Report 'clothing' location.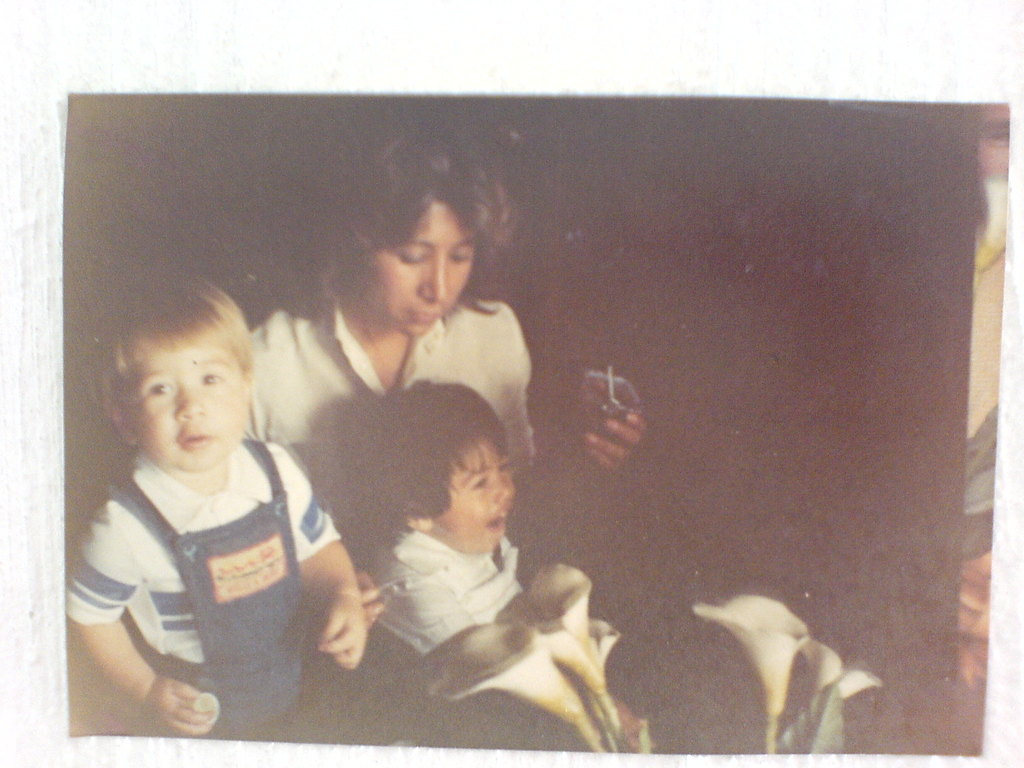
Report: <box>386,547,534,657</box>.
